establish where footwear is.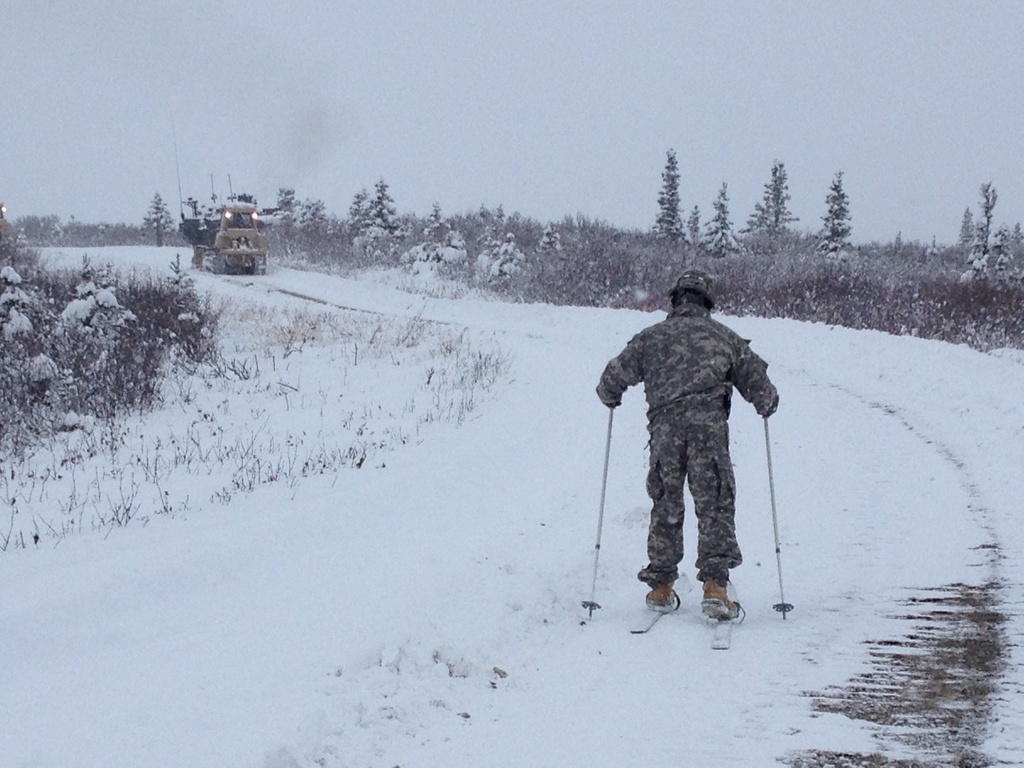
Established at box=[702, 577, 735, 620].
